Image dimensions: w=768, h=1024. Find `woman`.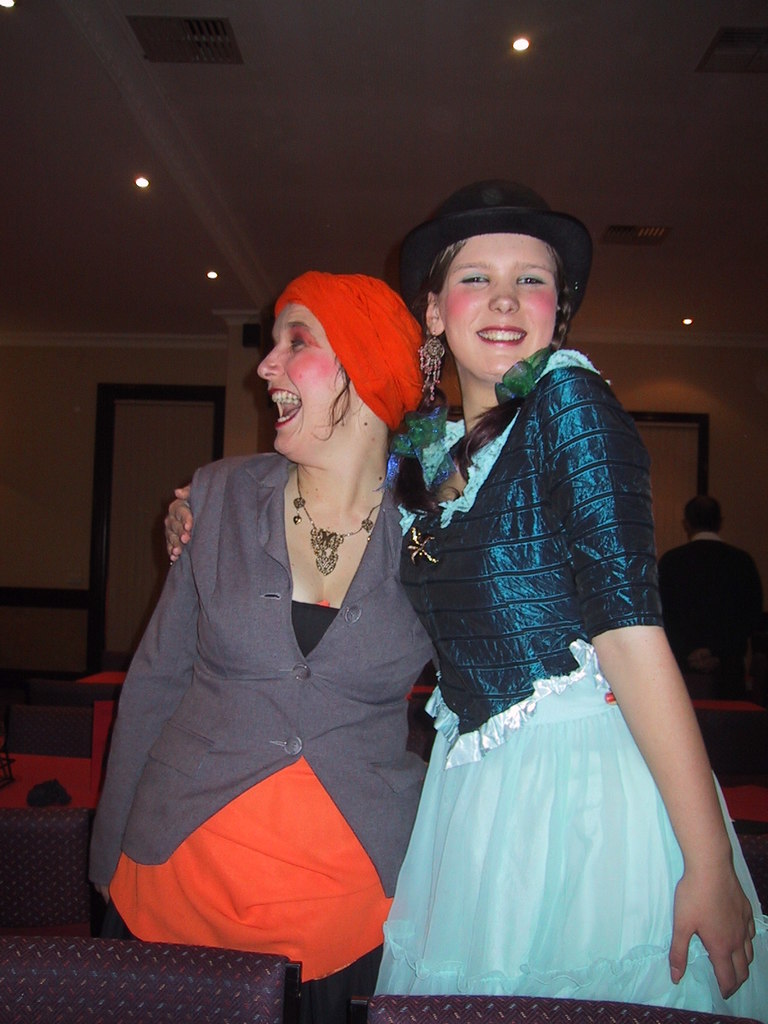
[left=86, top=271, right=436, bottom=1023].
